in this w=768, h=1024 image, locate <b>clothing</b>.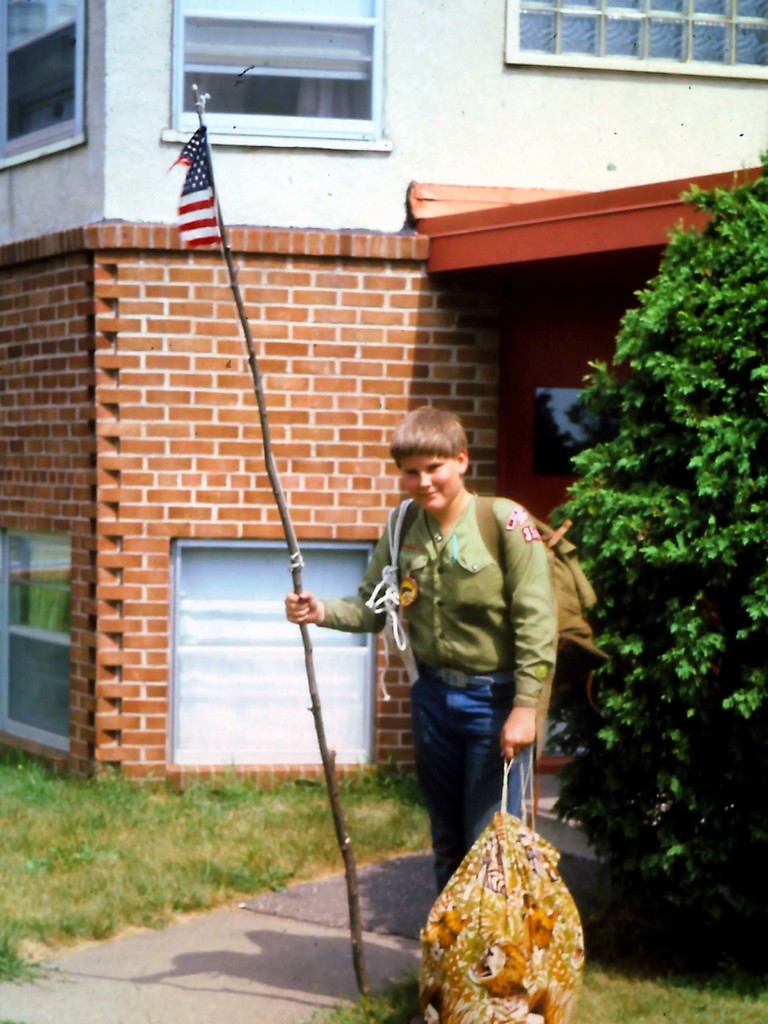
Bounding box: pyautogui.locateOnScreen(319, 436, 556, 910).
